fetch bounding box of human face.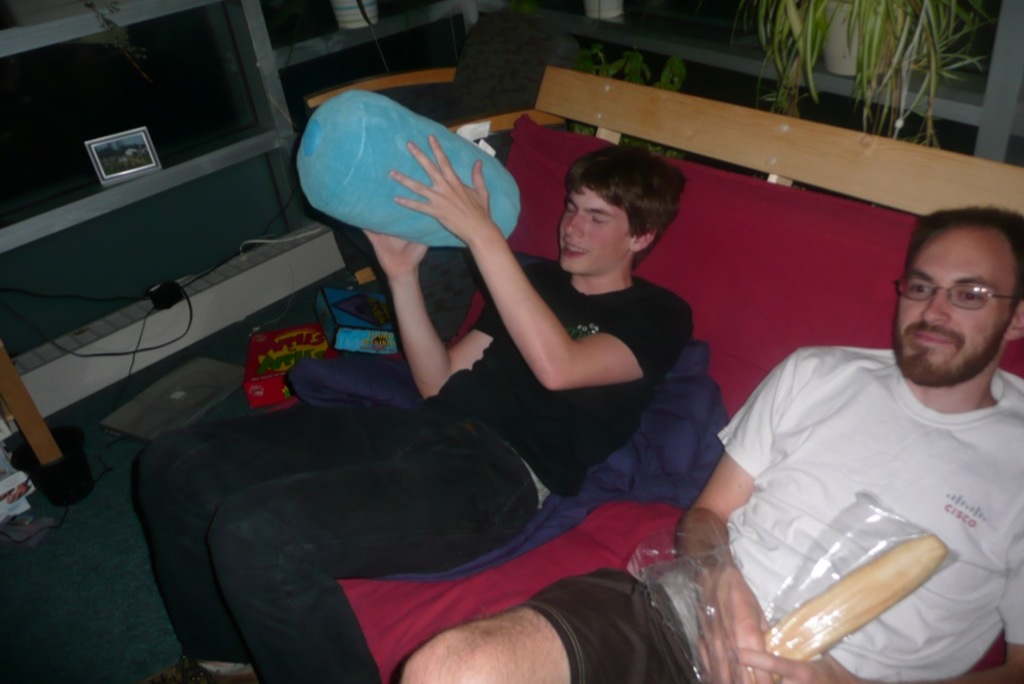
Bbox: rect(896, 227, 1019, 387).
